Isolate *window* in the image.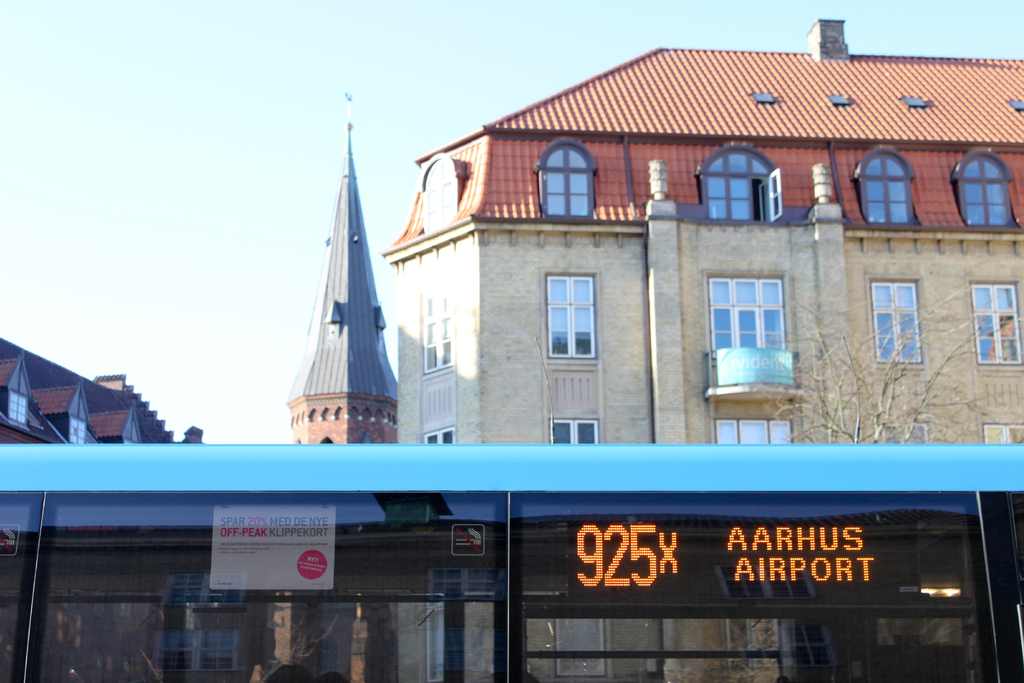
Isolated region: <region>965, 147, 1021, 223</region>.
